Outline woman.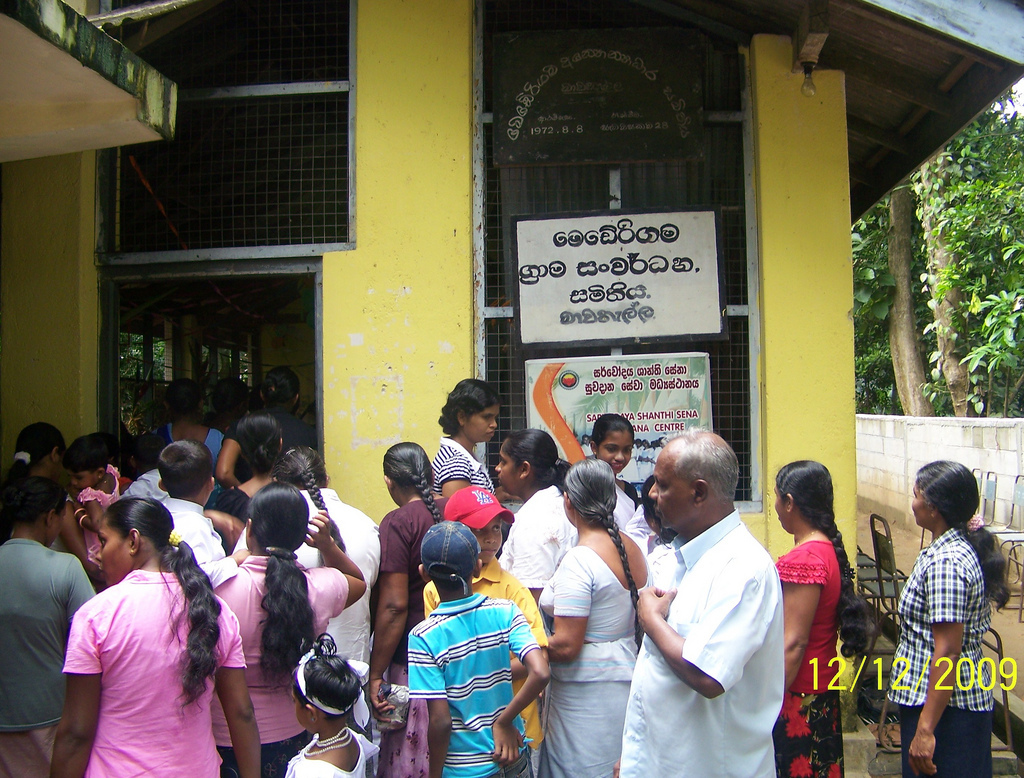
Outline: [51, 496, 262, 777].
